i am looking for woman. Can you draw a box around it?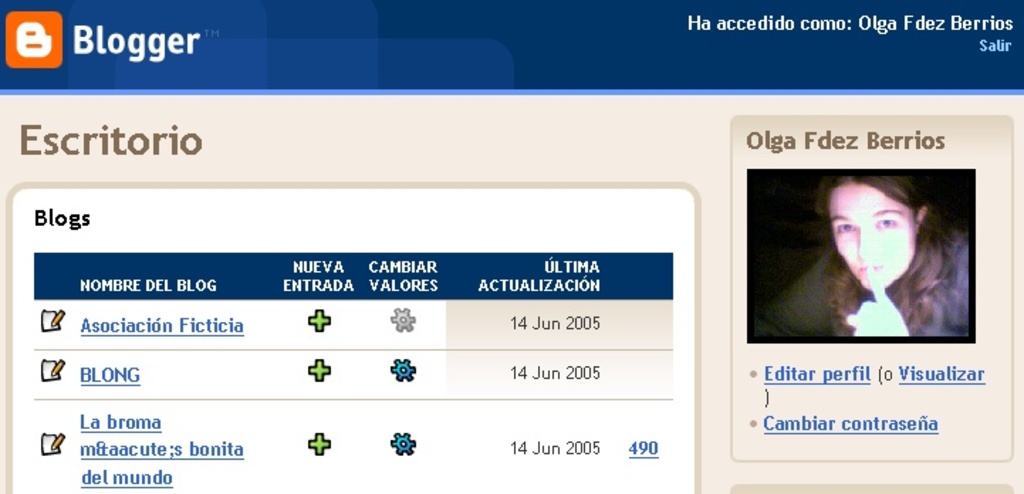
Sure, the bounding box is {"left": 800, "top": 168, "right": 970, "bottom": 334}.
